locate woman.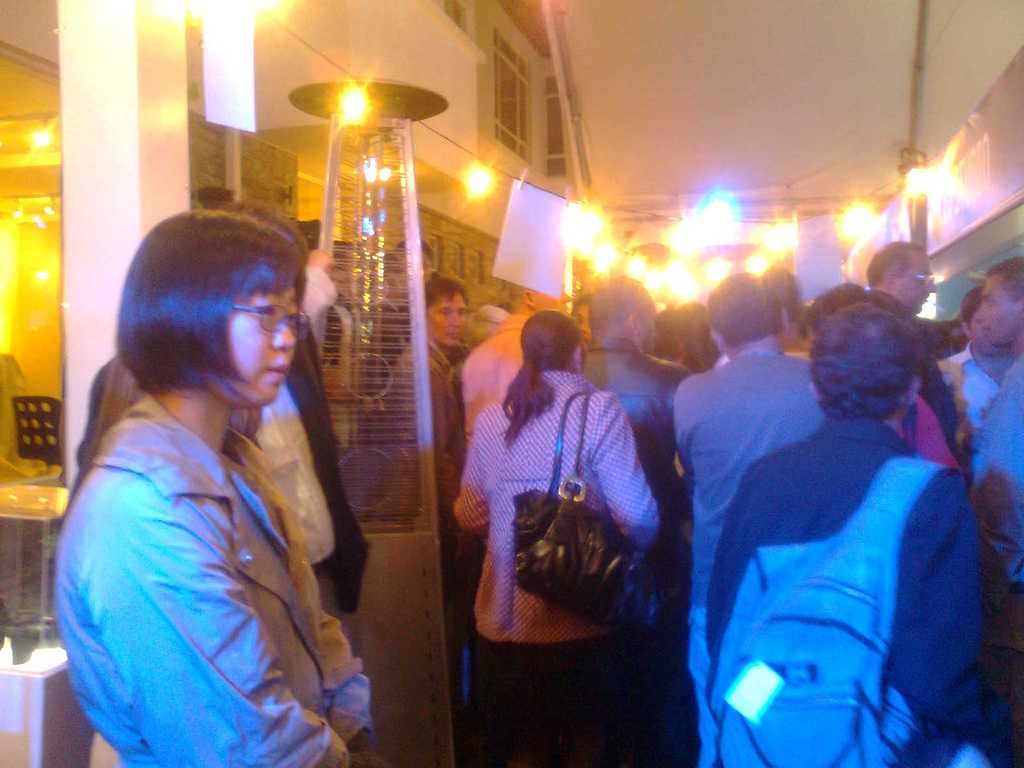
Bounding box: select_region(456, 308, 659, 767).
